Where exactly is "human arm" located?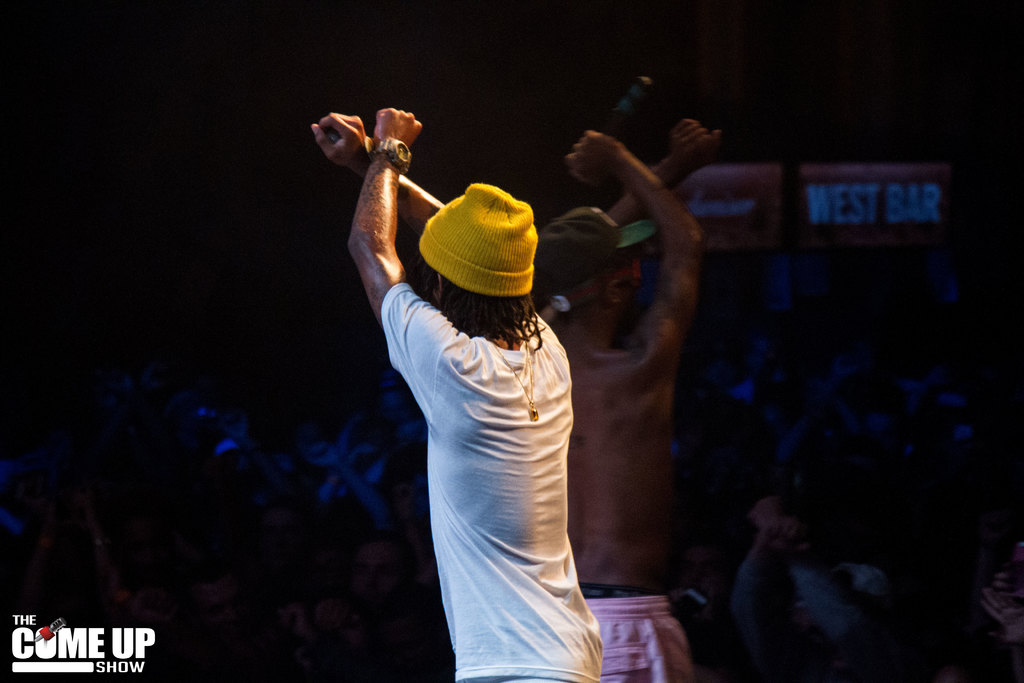
Its bounding box is (x1=563, y1=124, x2=717, y2=361).
